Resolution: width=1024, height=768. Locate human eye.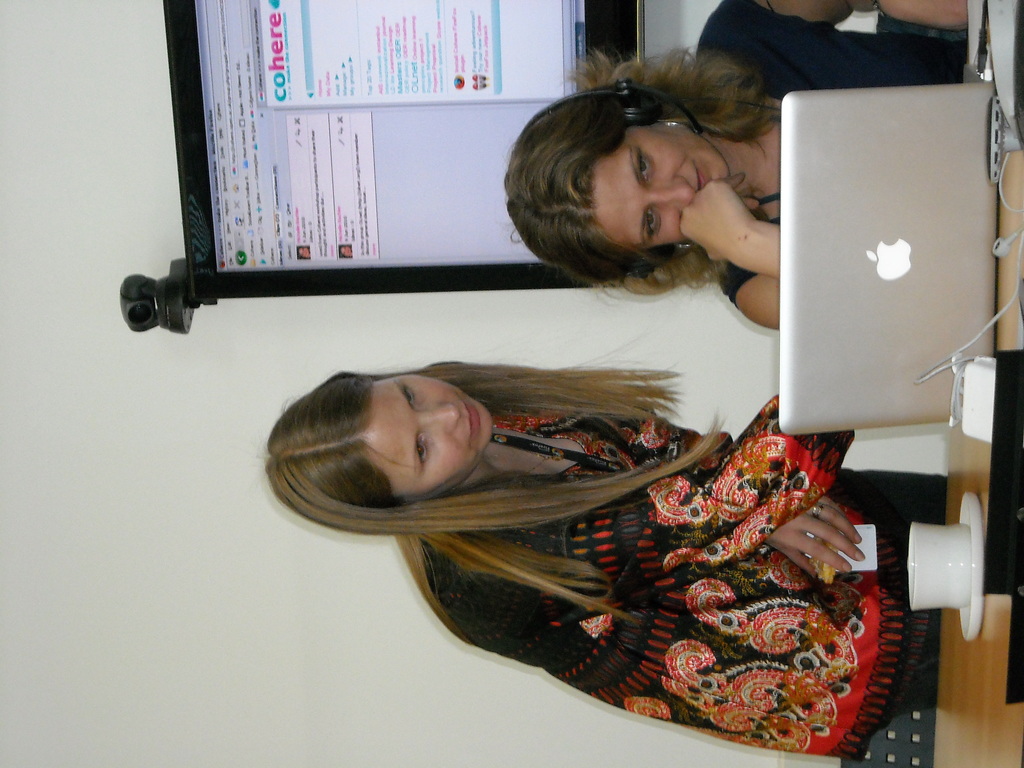
(x1=641, y1=204, x2=660, y2=239).
